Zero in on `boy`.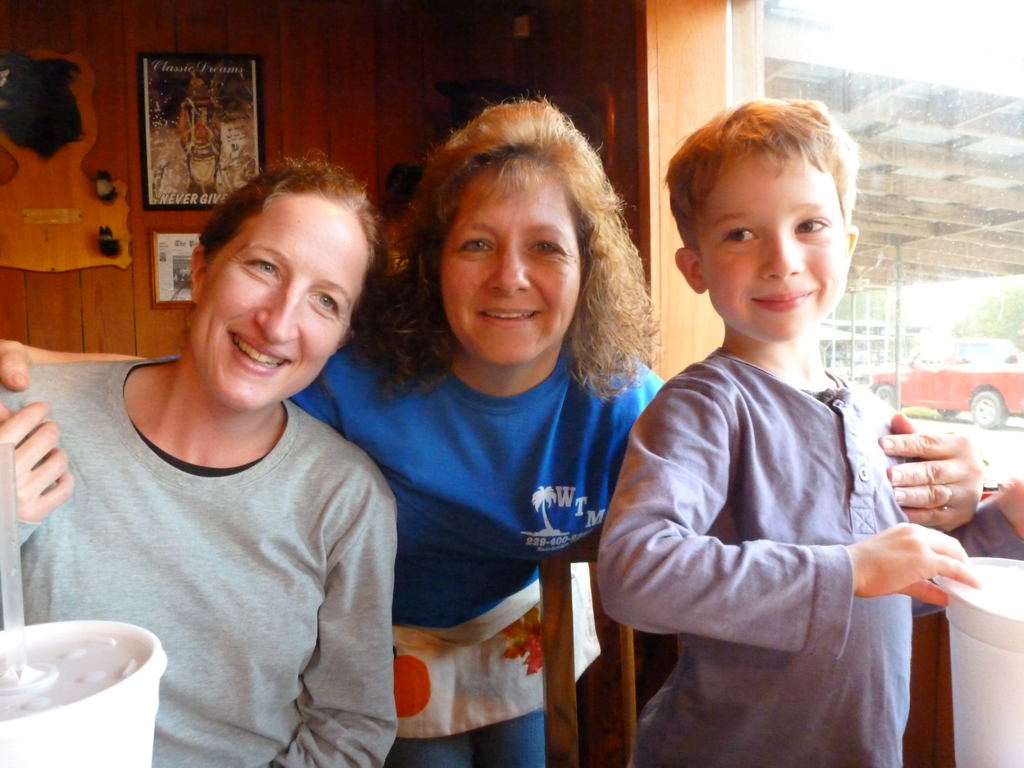
Zeroed in: 607, 73, 938, 755.
